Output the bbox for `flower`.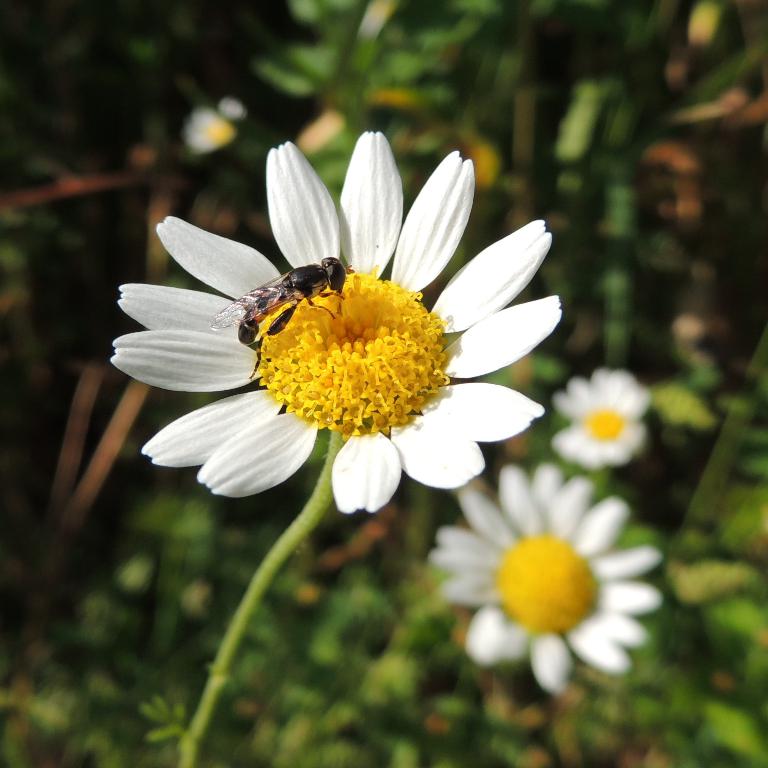
{"left": 187, "top": 108, "right": 233, "bottom": 150}.
